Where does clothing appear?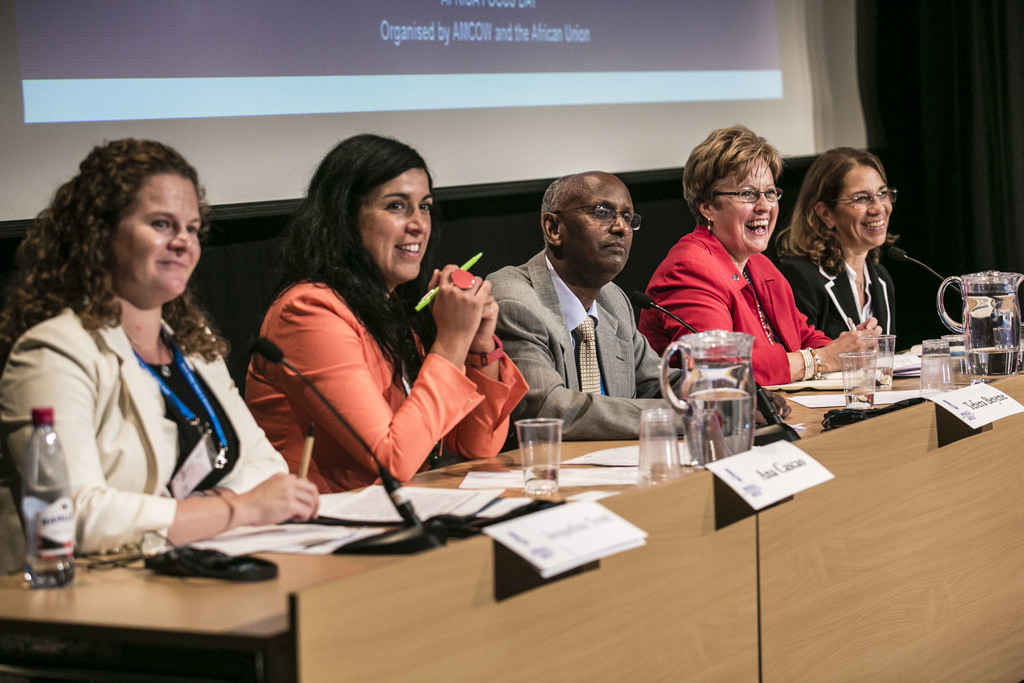
Appears at box=[13, 255, 302, 576].
